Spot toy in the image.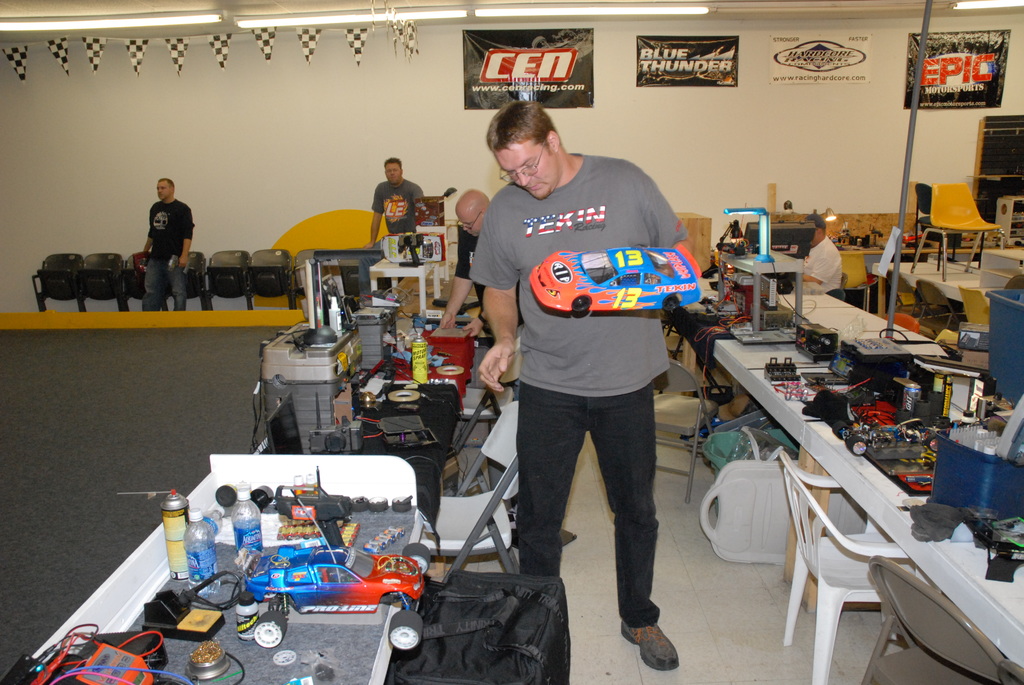
toy found at region(521, 237, 707, 322).
